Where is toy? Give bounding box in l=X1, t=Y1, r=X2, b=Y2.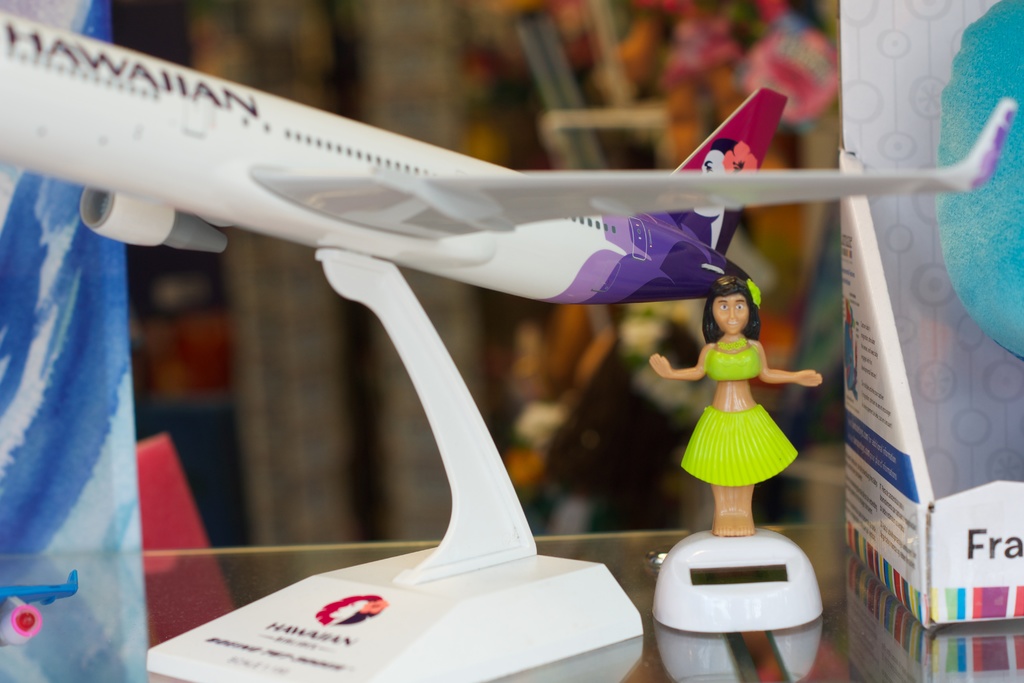
l=0, t=13, r=1014, b=682.
